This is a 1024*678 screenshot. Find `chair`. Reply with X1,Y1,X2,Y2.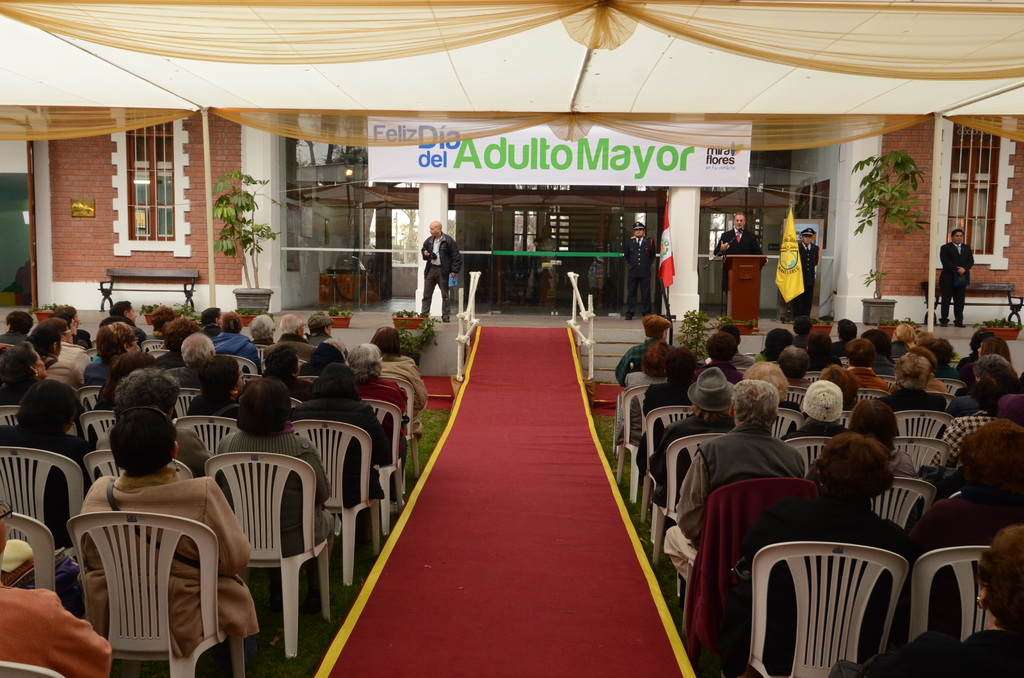
877,477,932,527.
